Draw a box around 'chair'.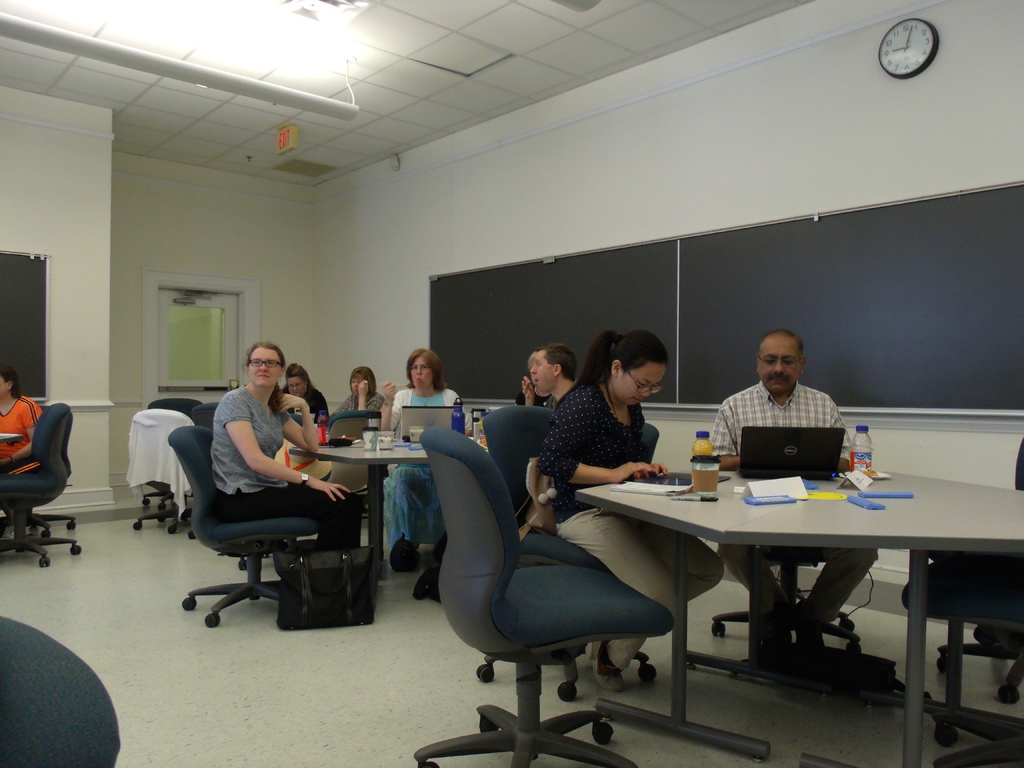
crop(317, 410, 379, 492).
